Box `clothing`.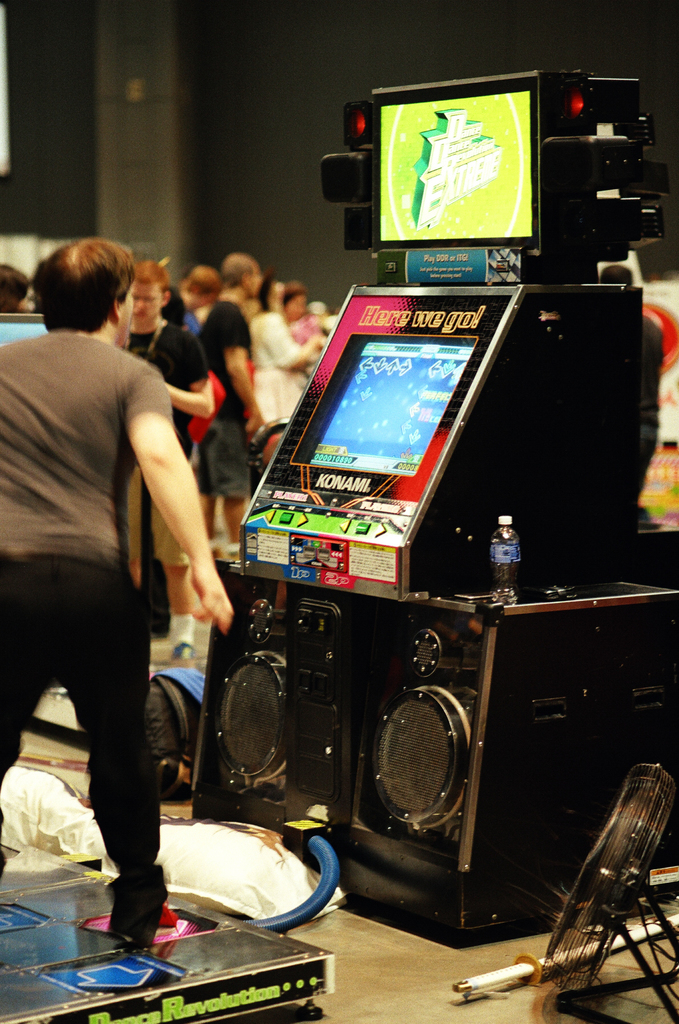
[left=118, top=310, right=212, bottom=449].
